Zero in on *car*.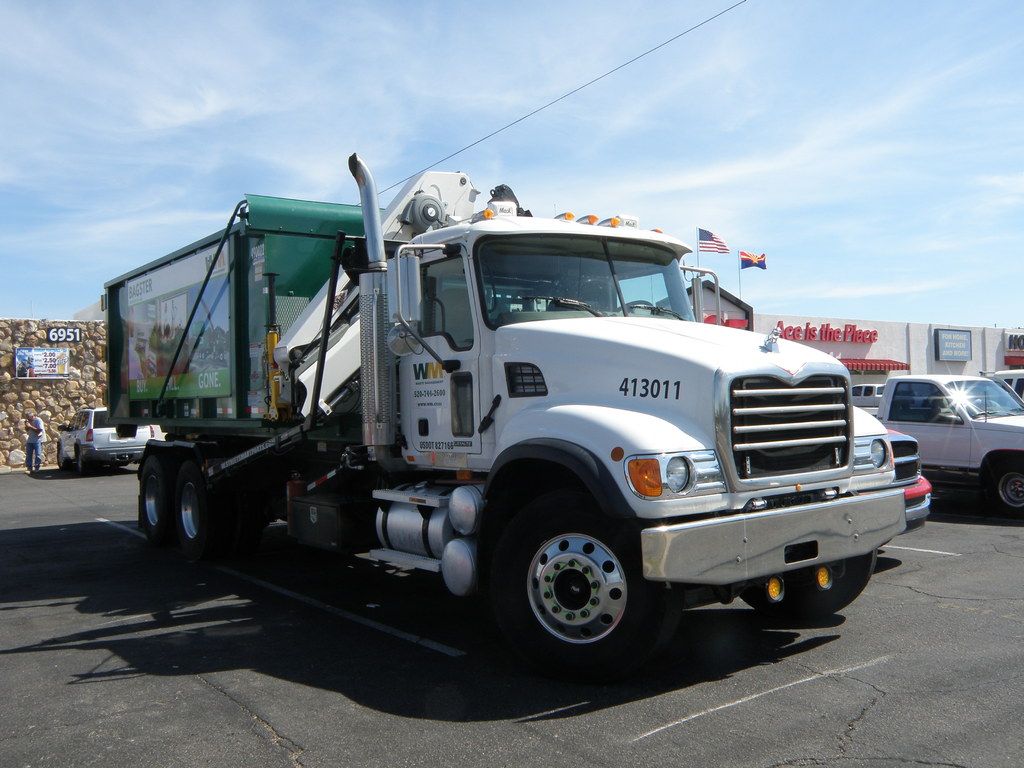
Zeroed in: detection(868, 372, 1023, 511).
